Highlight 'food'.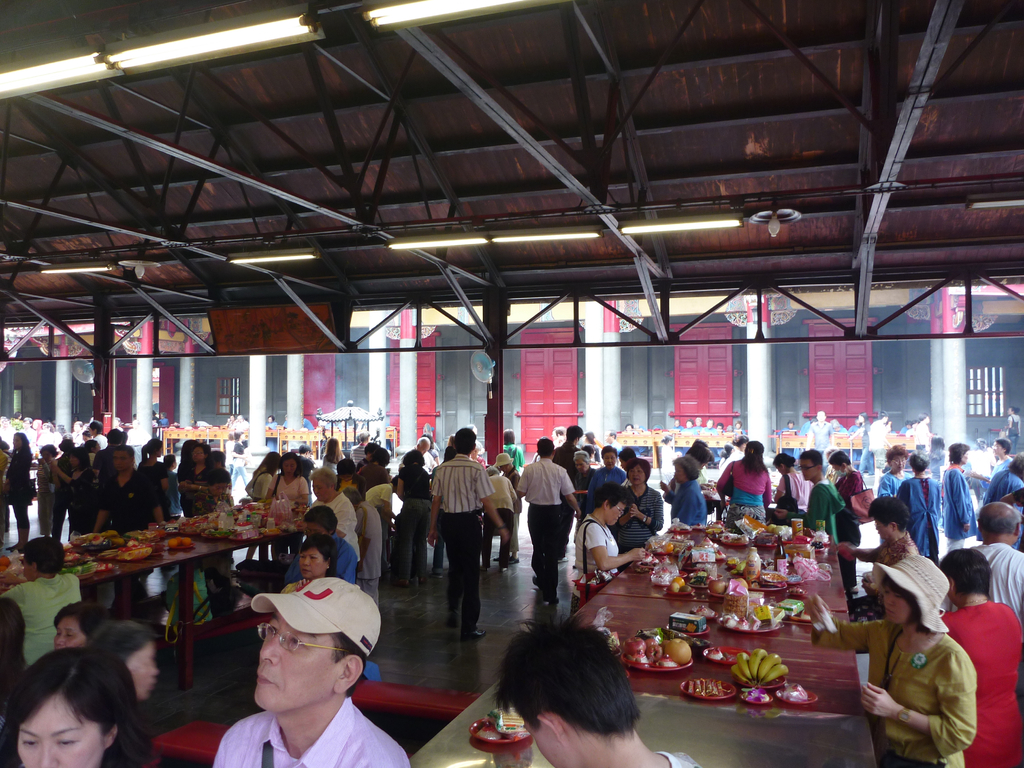
Highlighted region: 693 604 714 617.
